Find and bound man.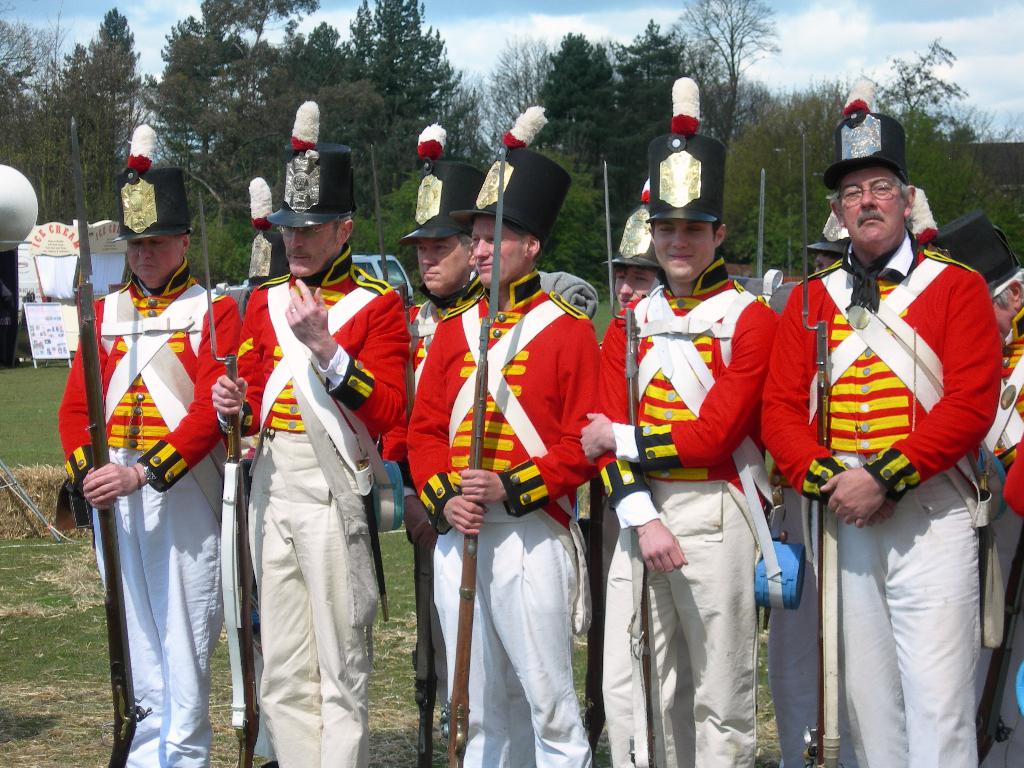
Bound: x1=402, y1=122, x2=489, y2=706.
